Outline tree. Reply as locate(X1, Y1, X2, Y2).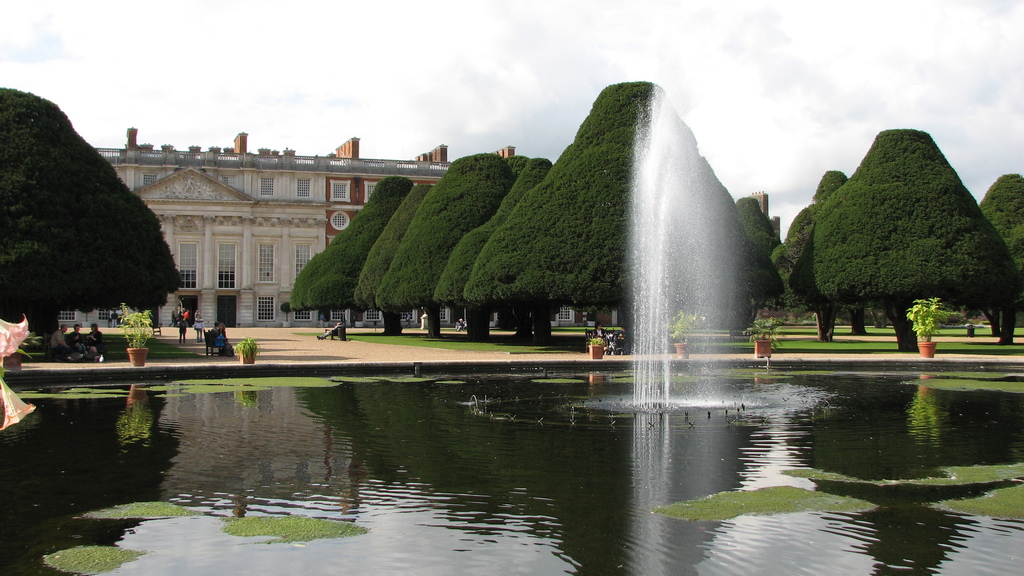
locate(8, 92, 168, 337).
